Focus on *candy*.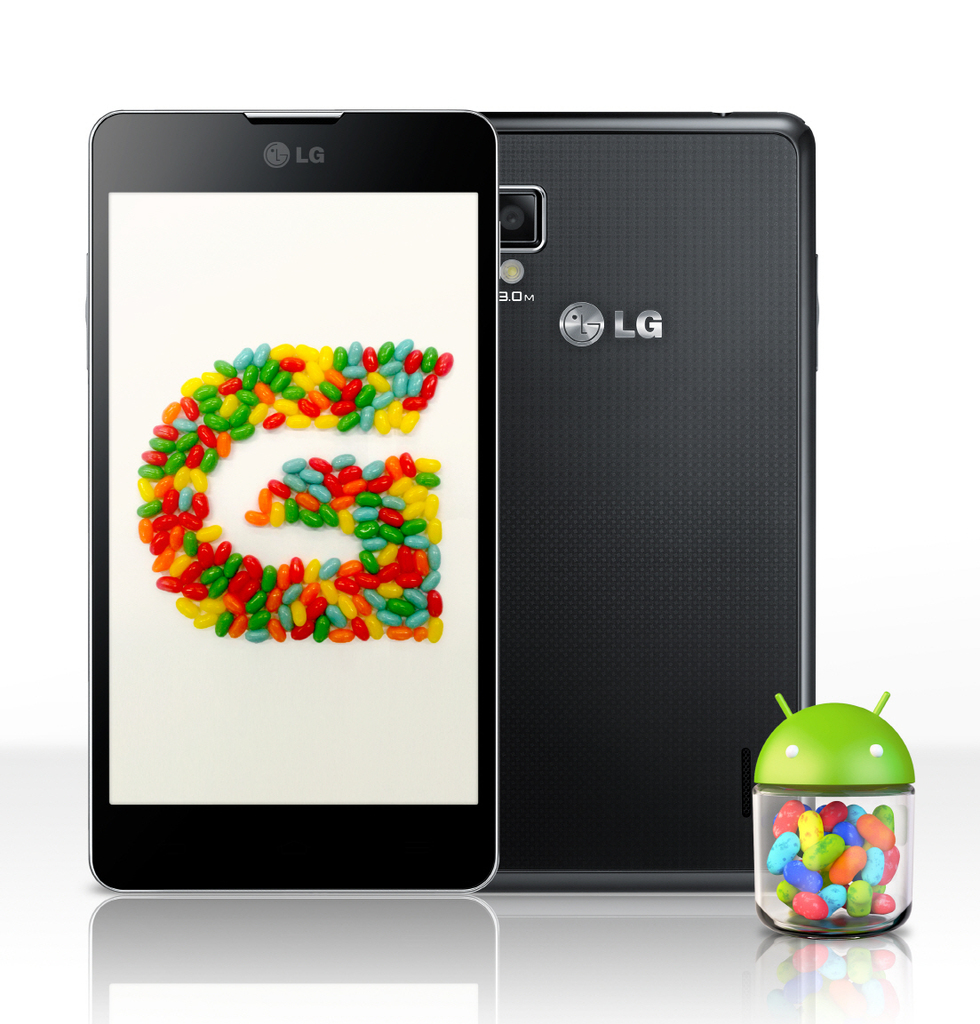
Focused at pyautogui.locateOnScreen(858, 844, 892, 877).
